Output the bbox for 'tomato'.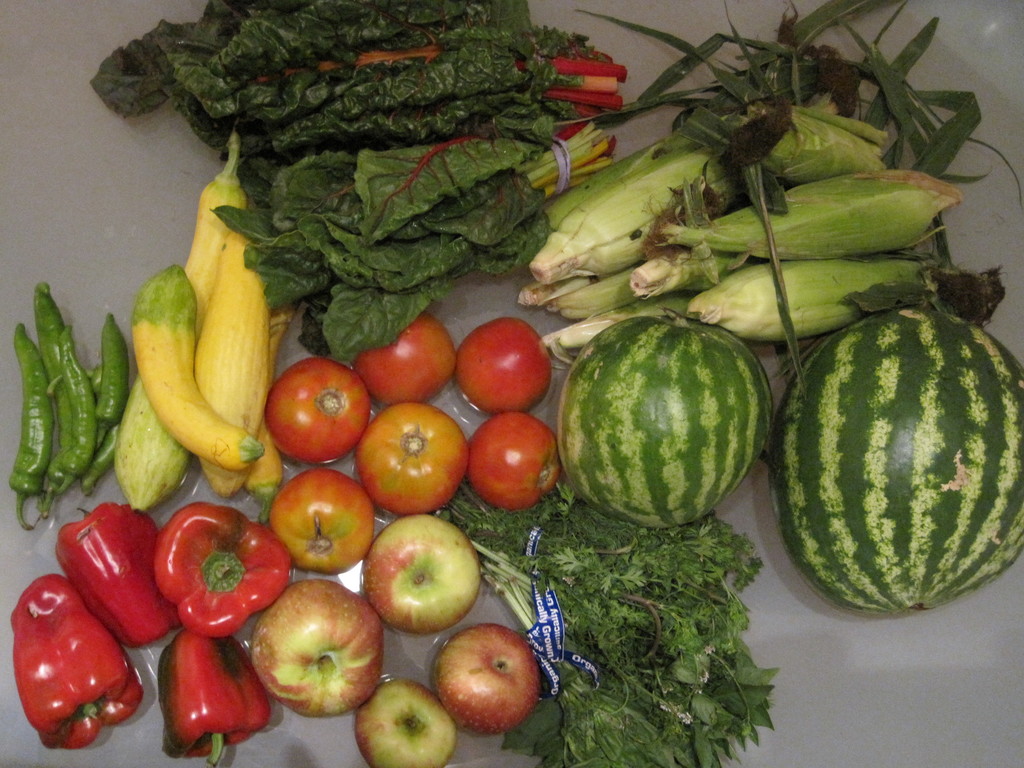
[263,358,374,470].
